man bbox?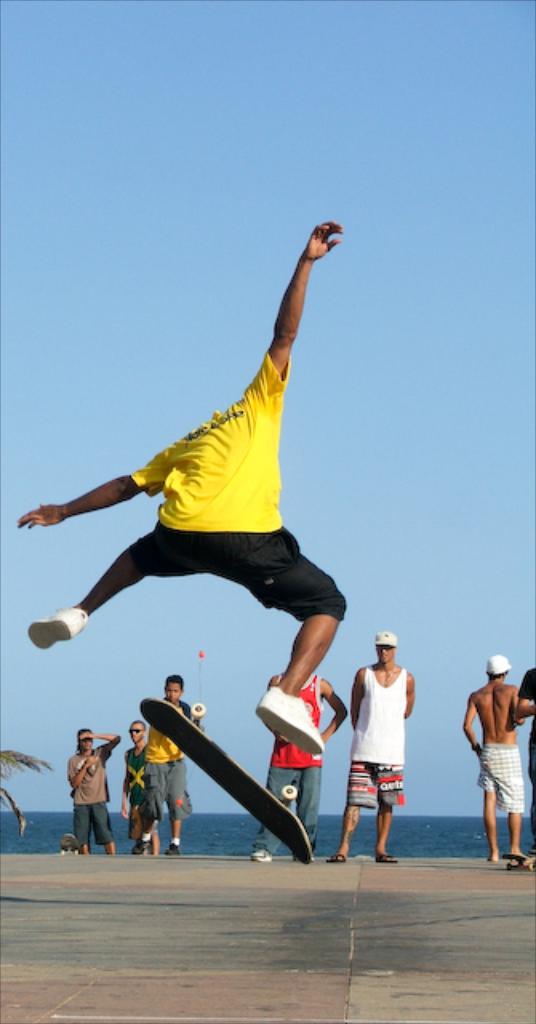
x1=253, y1=669, x2=349, y2=862
